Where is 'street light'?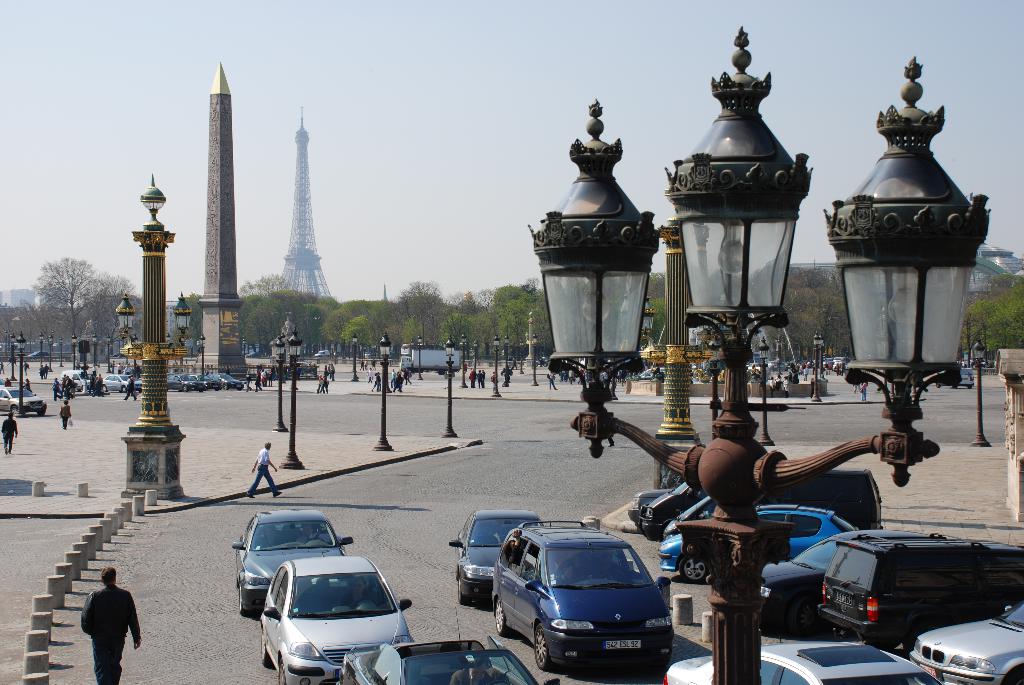
Rect(198, 335, 205, 377).
